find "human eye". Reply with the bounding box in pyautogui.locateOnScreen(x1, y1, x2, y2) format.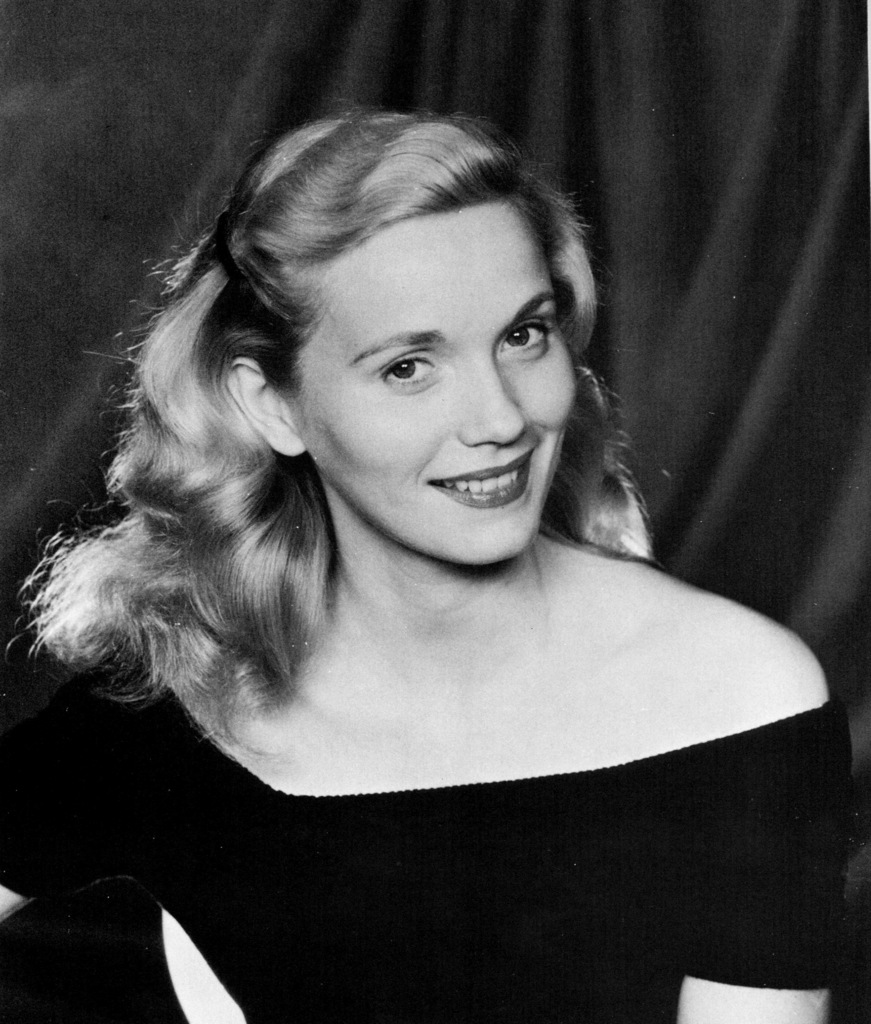
pyautogui.locateOnScreen(491, 319, 556, 360).
